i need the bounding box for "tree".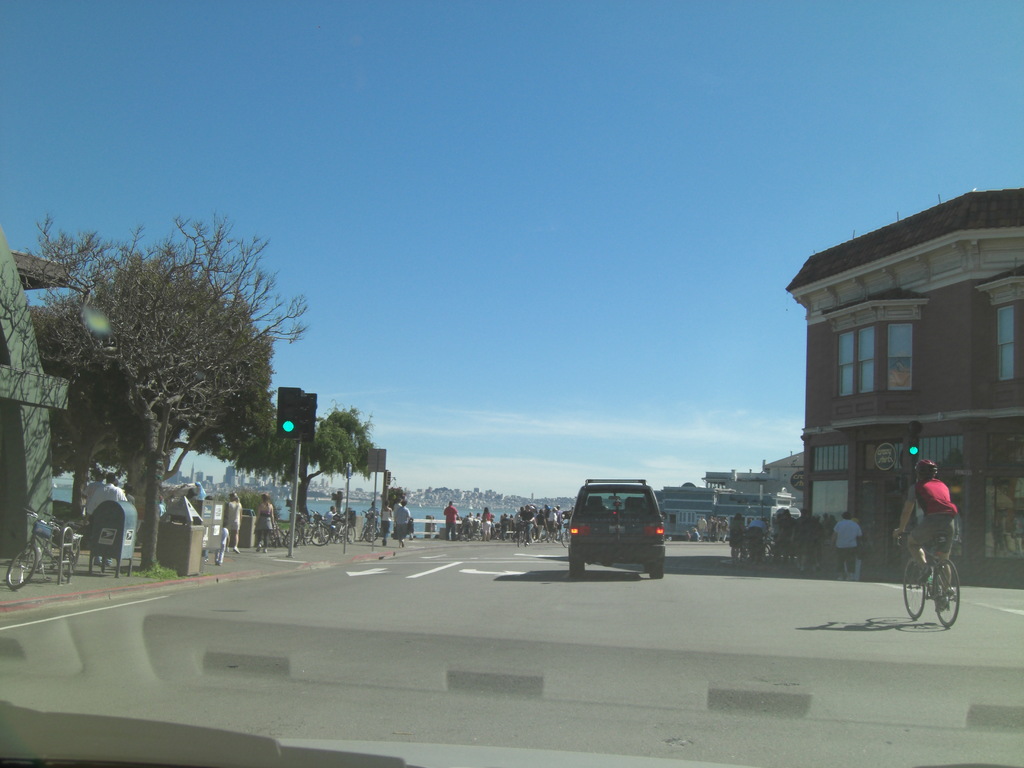
Here it is: 41 206 285 575.
